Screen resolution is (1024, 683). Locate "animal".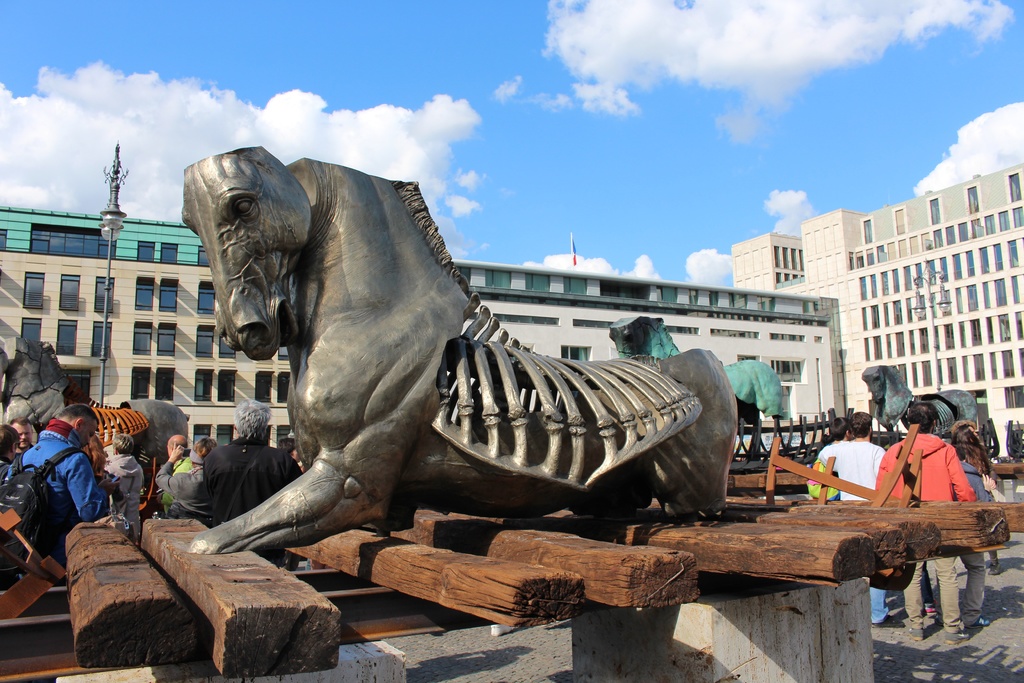
x1=860, y1=363, x2=980, y2=452.
